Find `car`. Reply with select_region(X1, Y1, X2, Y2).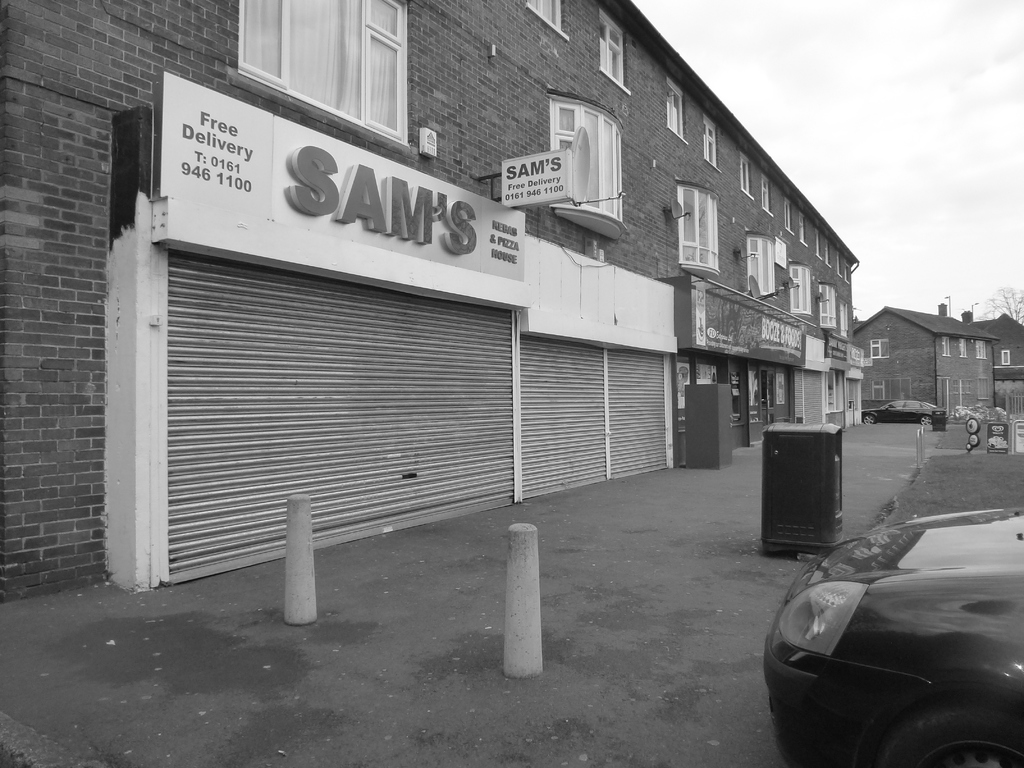
select_region(764, 506, 1023, 767).
